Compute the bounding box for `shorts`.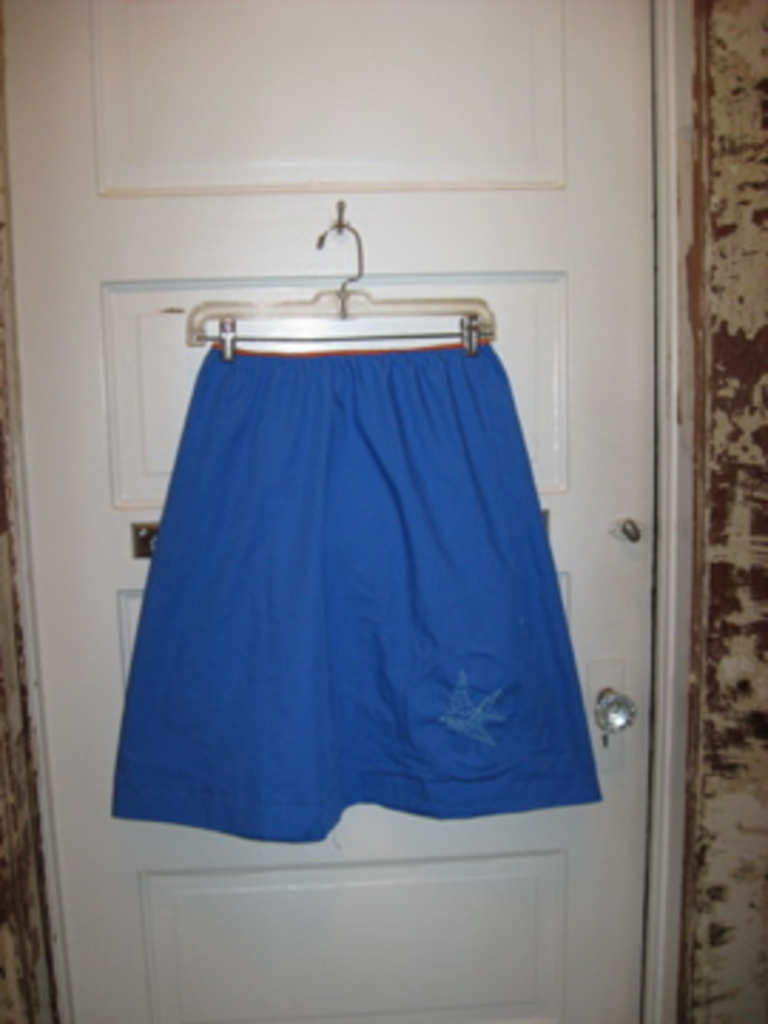
left=111, top=393, right=597, bottom=808.
